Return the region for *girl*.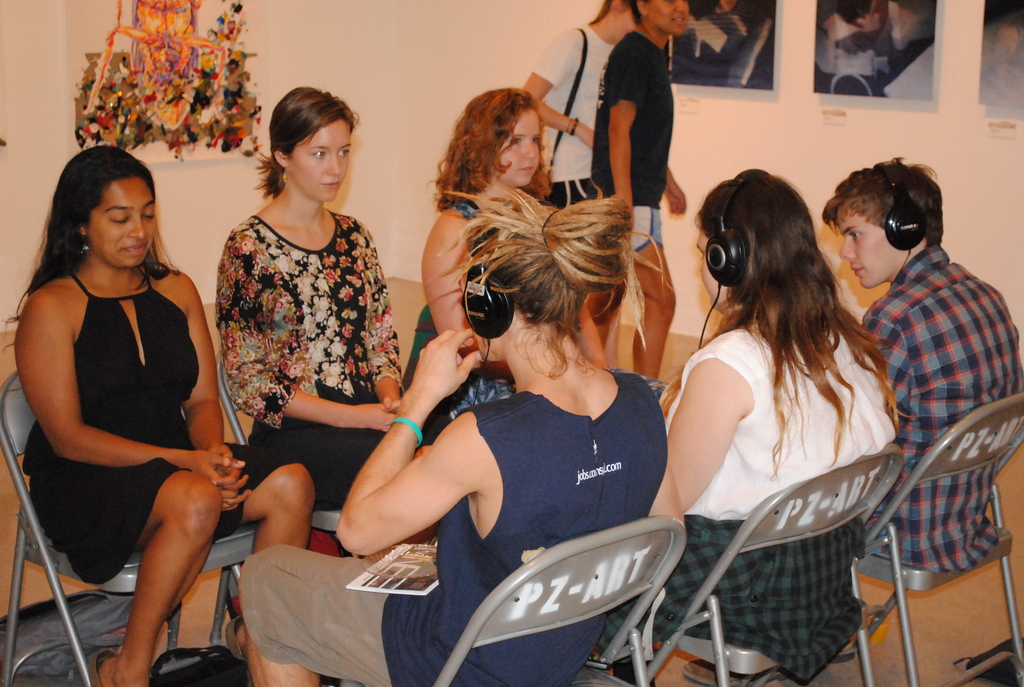
detection(524, 0, 640, 369).
